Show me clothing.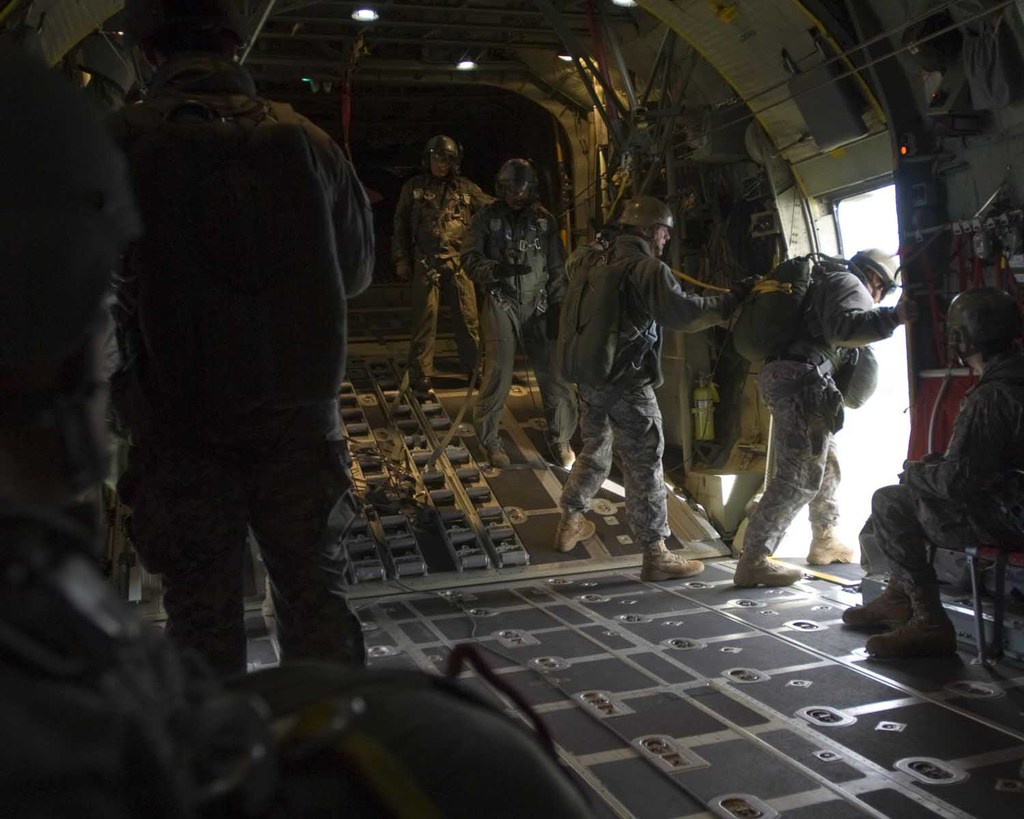
clothing is here: {"left": 387, "top": 167, "right": 494, "bottom": 390}.
